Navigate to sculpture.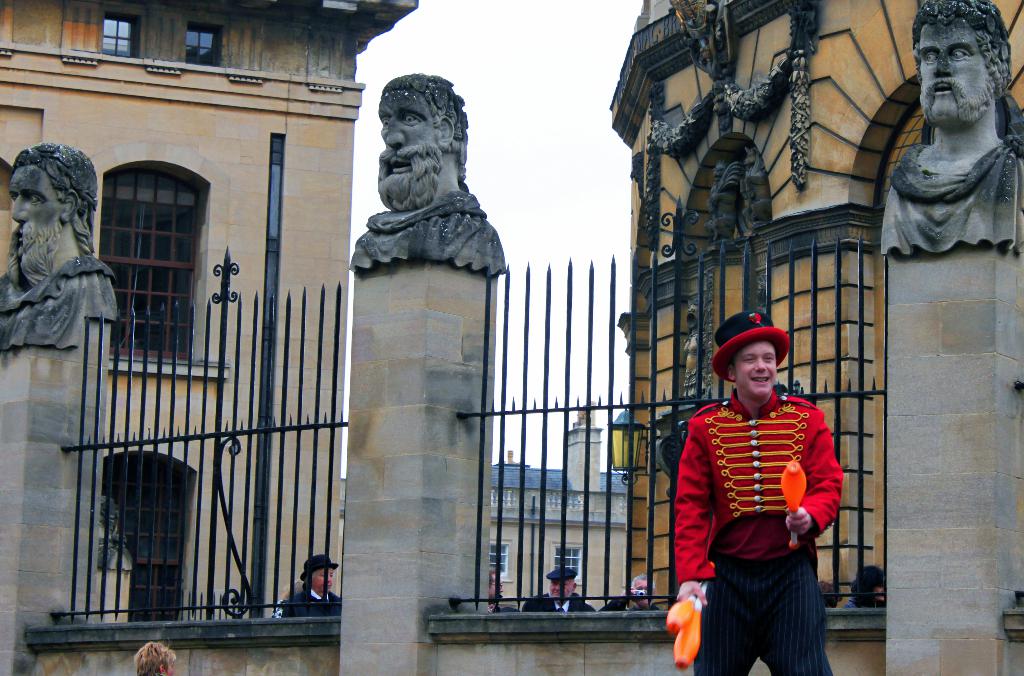
Navigation target: [343,69,524,280].
